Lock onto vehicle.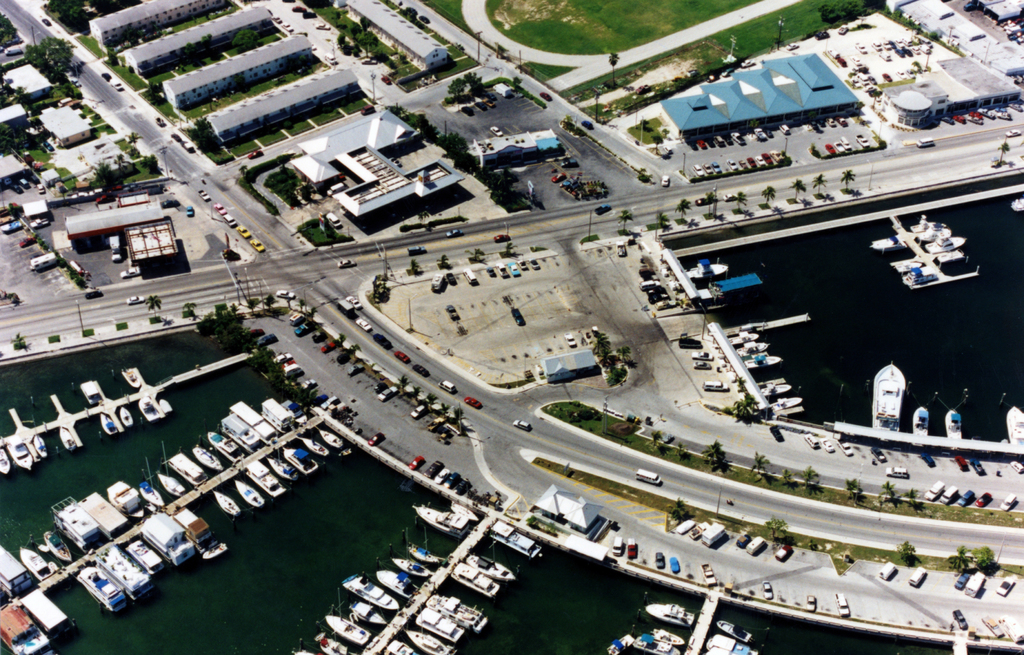
Locked: x1=957 y1=453 x2=970 y2=472.
